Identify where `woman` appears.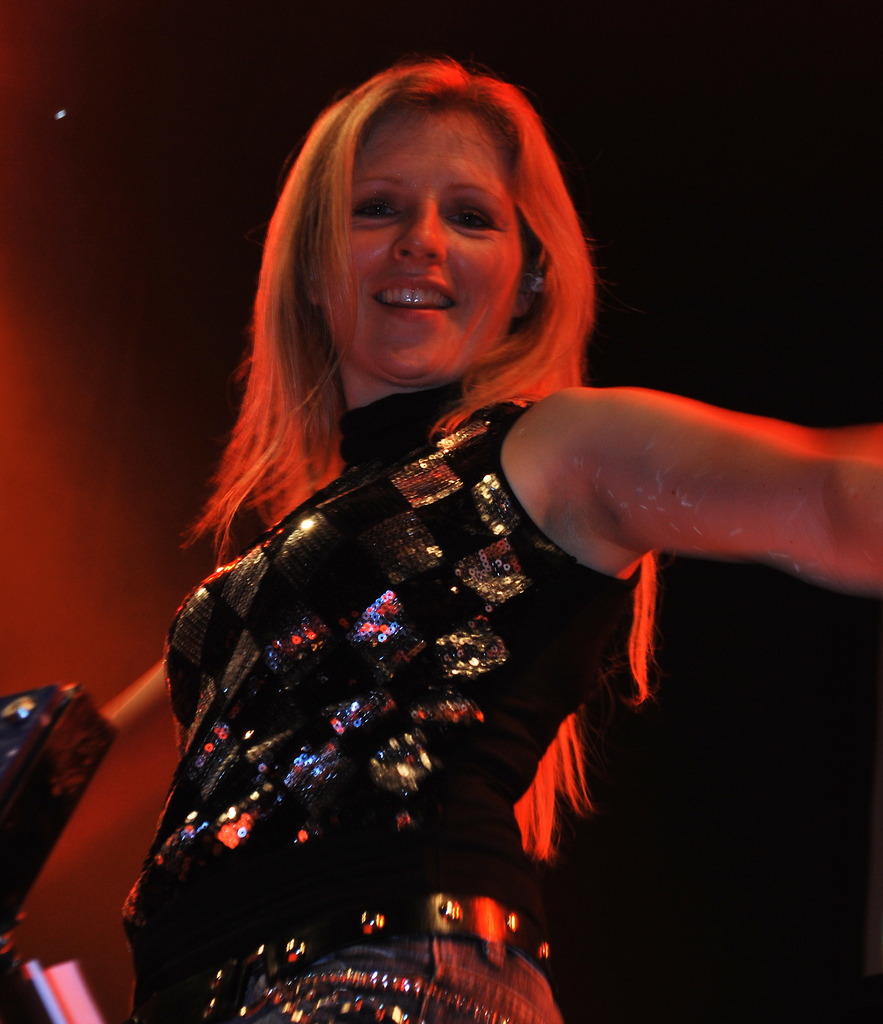
Appears at (164, 52, 781, 1023).
